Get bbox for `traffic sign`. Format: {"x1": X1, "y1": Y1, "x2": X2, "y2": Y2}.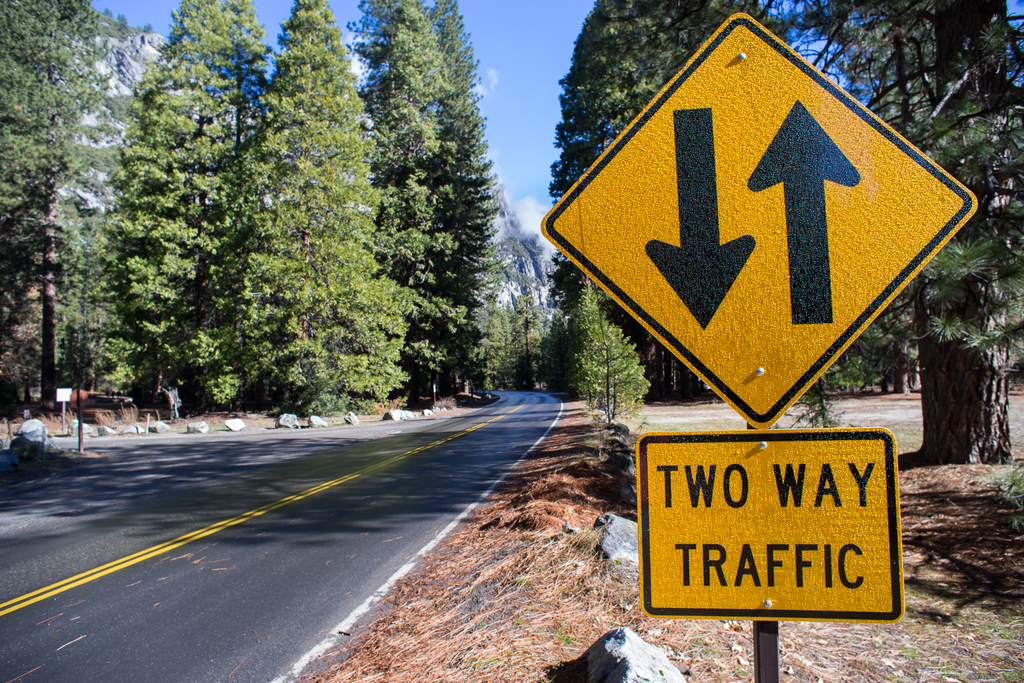
{"x1": 633, "y1": 422, "x2": 909, "y2": 624}.
